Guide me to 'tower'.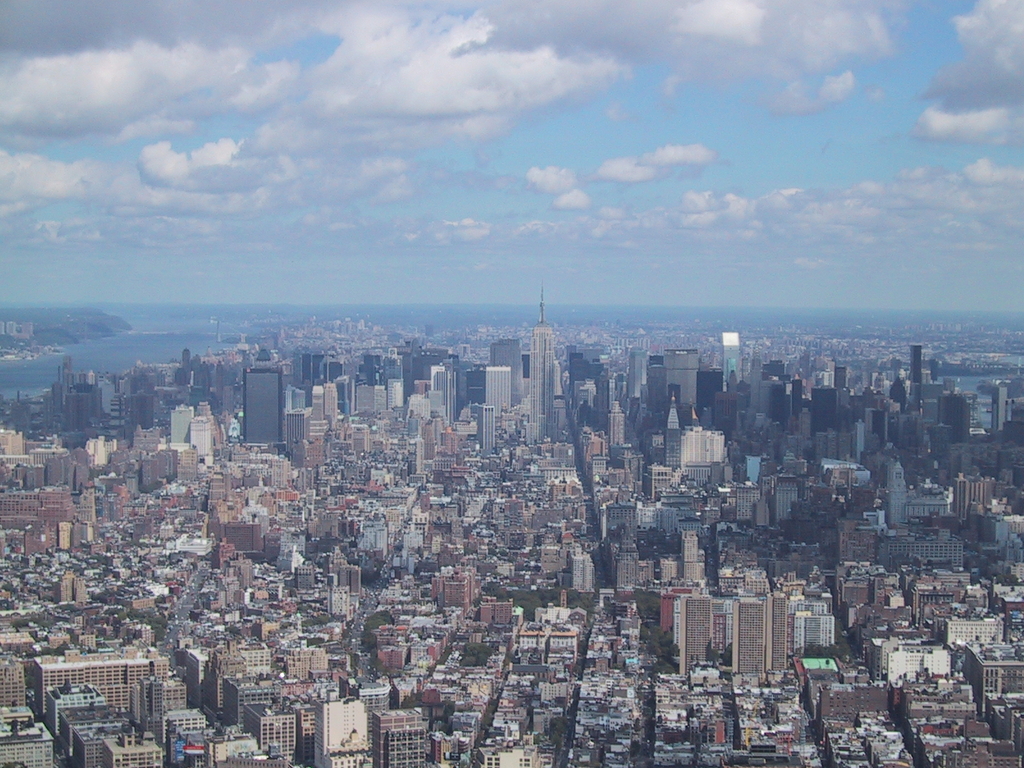
Guidance: Rect(604, 491, 636, 548).
